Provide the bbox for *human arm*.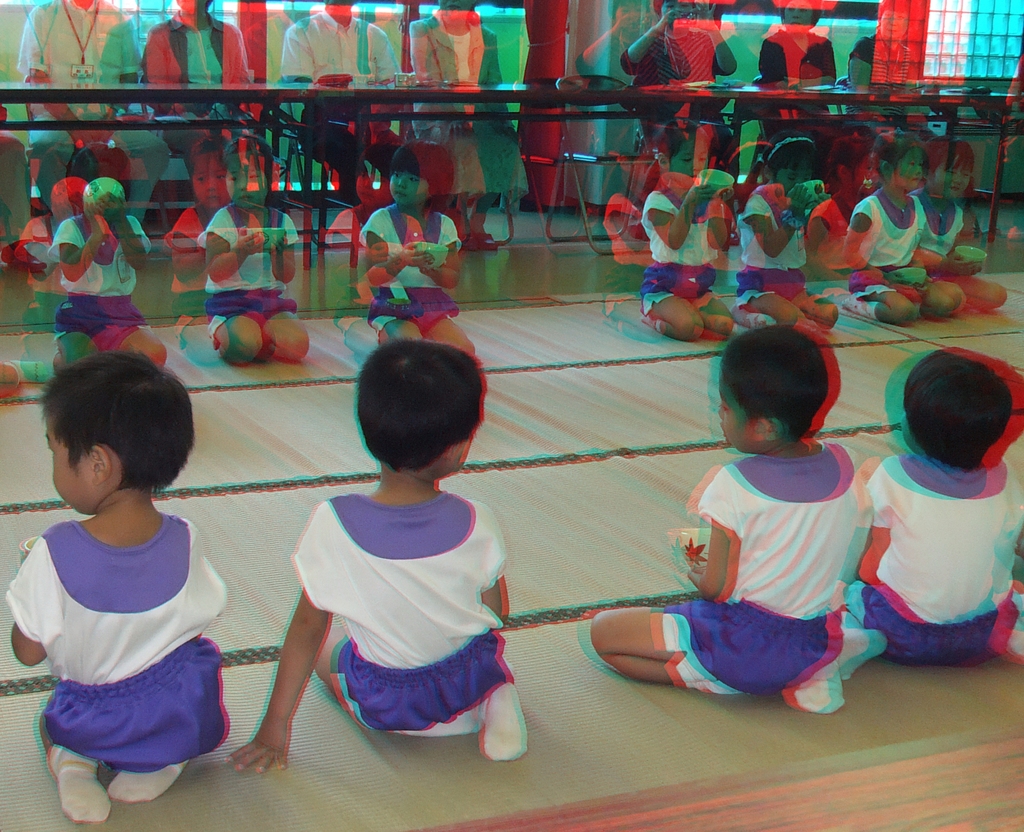
bbox=[619, 6, 677, 72].
